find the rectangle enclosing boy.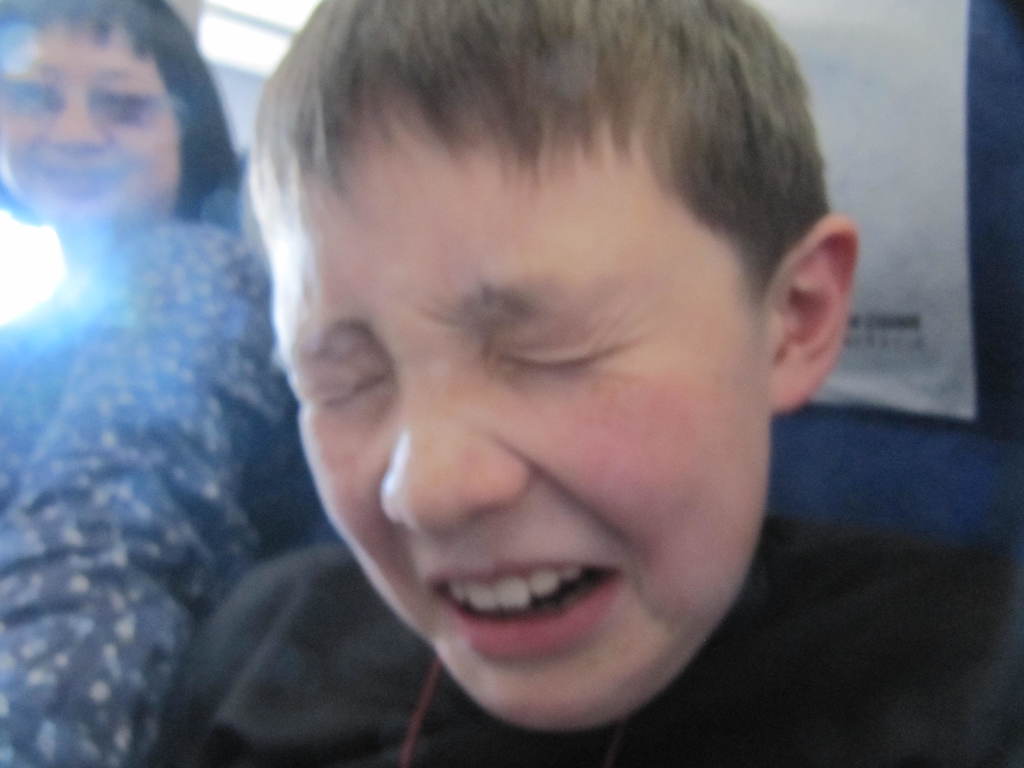
Rect(147, 0, 1018, 764).
